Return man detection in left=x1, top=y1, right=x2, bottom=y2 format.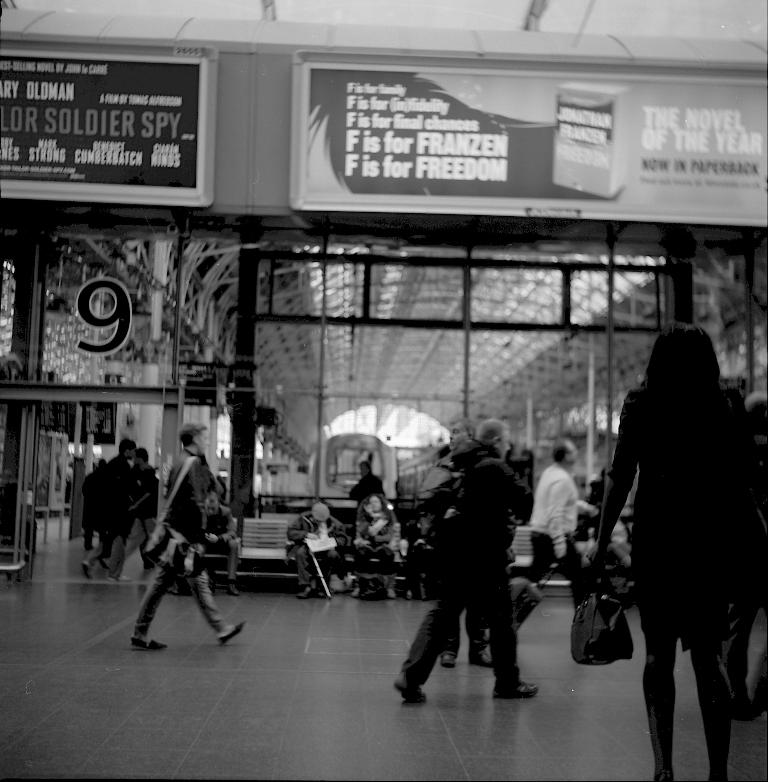
left=441, top=415, right=493, bottom=669.
